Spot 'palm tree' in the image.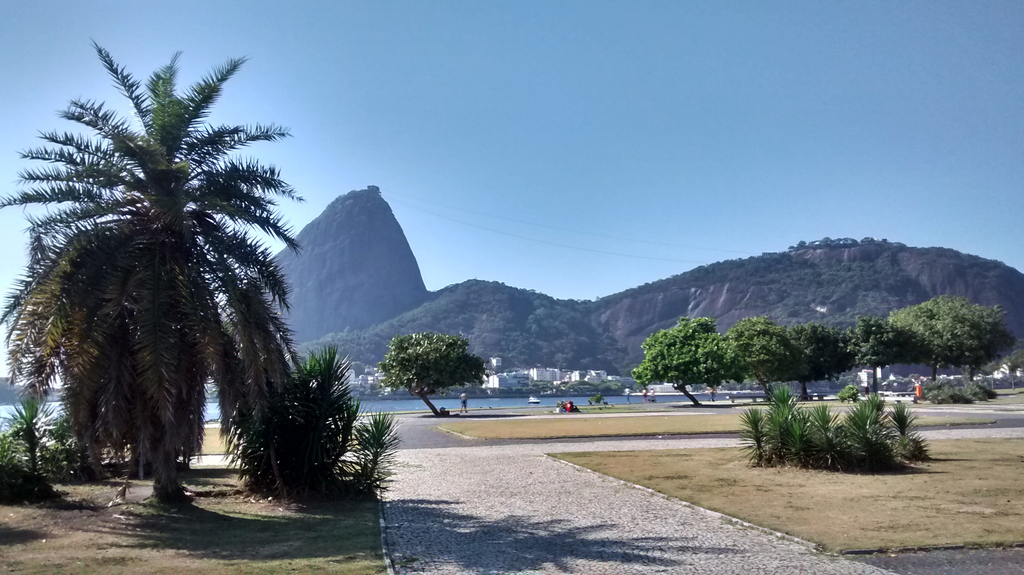
'palm tree' found at bbox(237, 343, 384, 501).
